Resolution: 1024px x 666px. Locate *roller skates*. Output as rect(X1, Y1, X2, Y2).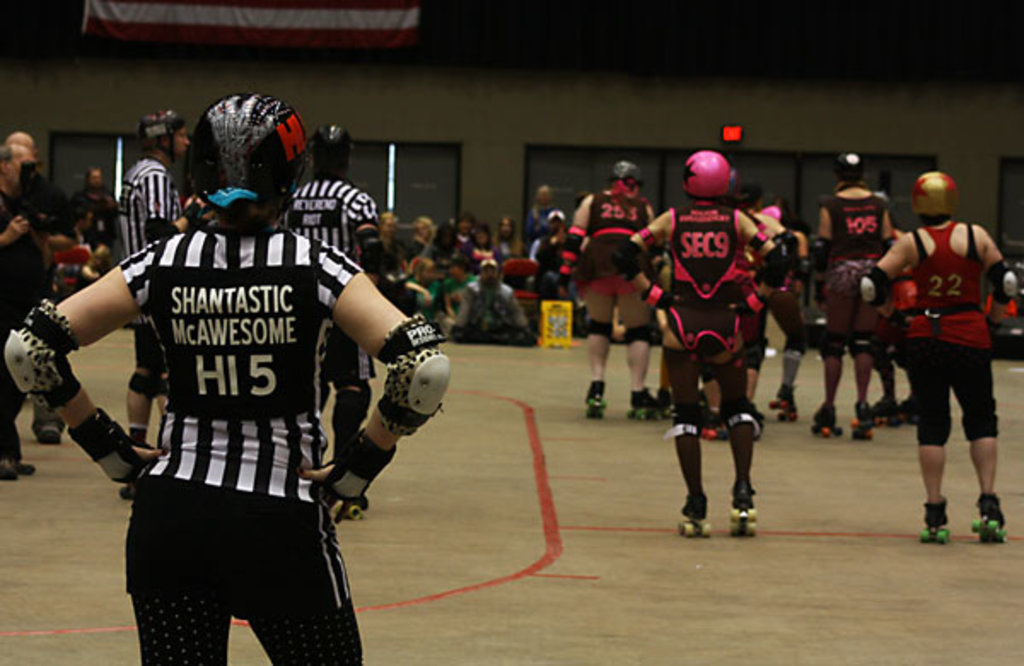
rect(766, 383, 800, 420).
